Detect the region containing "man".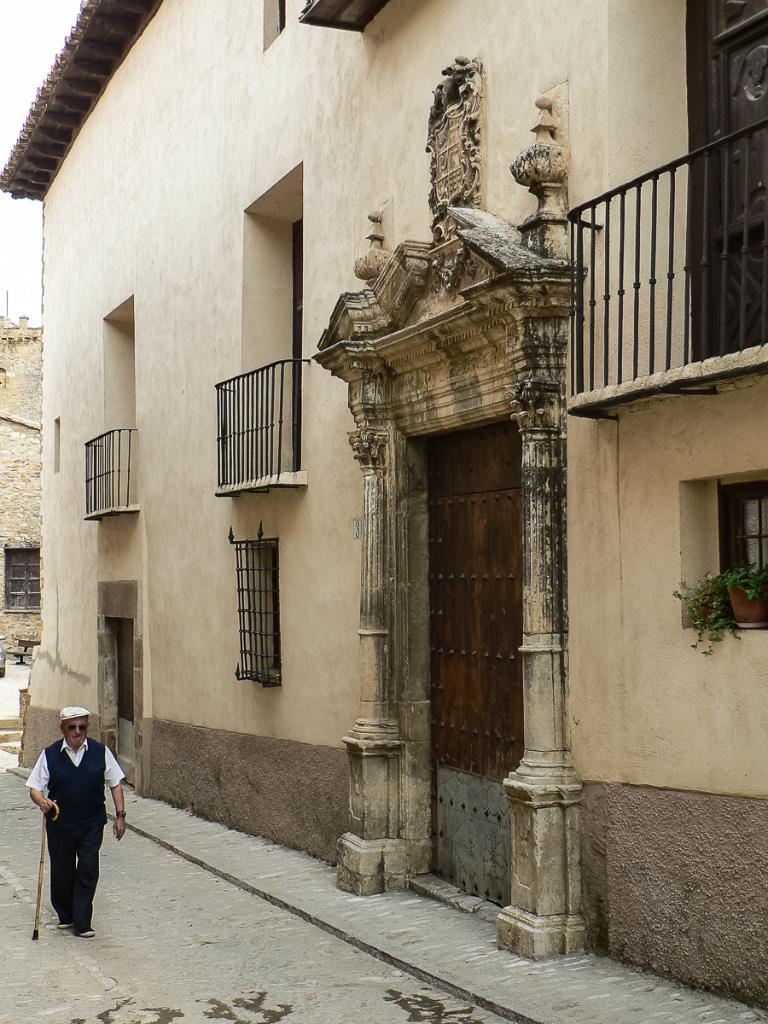
21, 708, 119, 942.
